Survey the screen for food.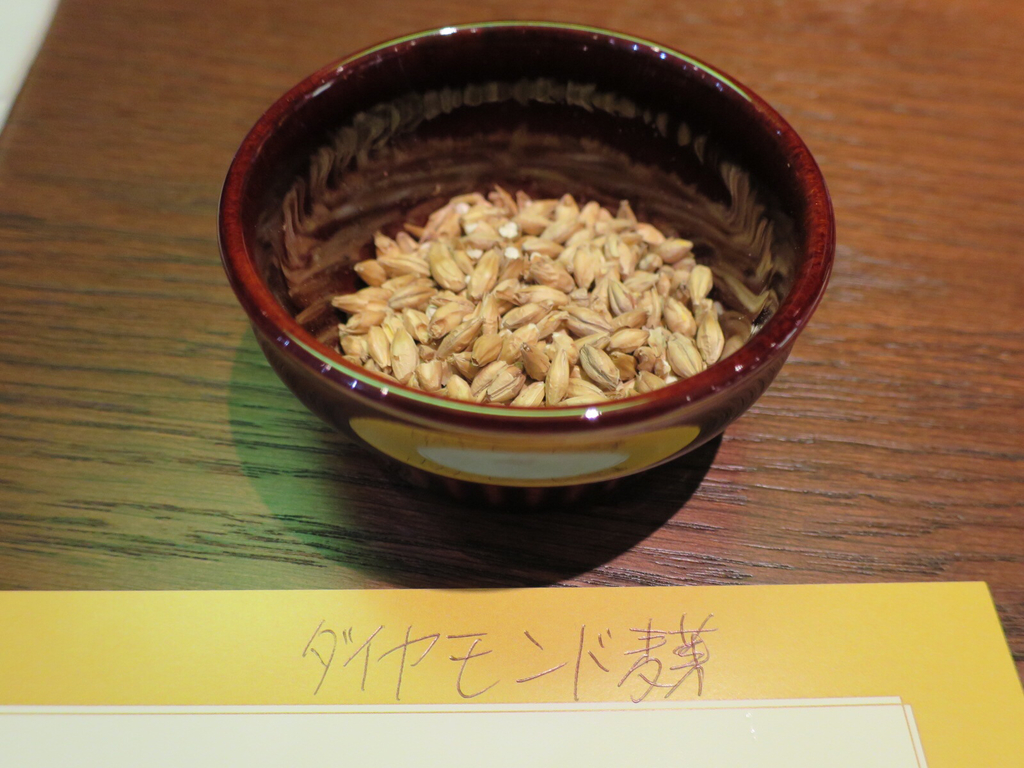
Survey found: BBox(218, 67, 822, 470).
